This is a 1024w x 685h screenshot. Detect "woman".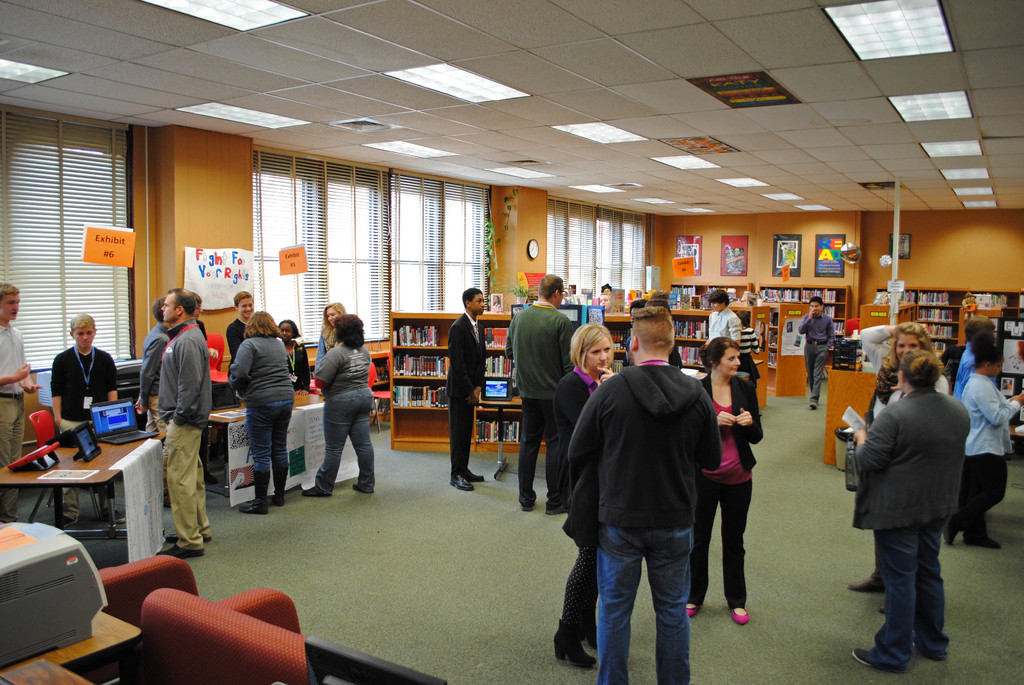
[854,345,973,677].
